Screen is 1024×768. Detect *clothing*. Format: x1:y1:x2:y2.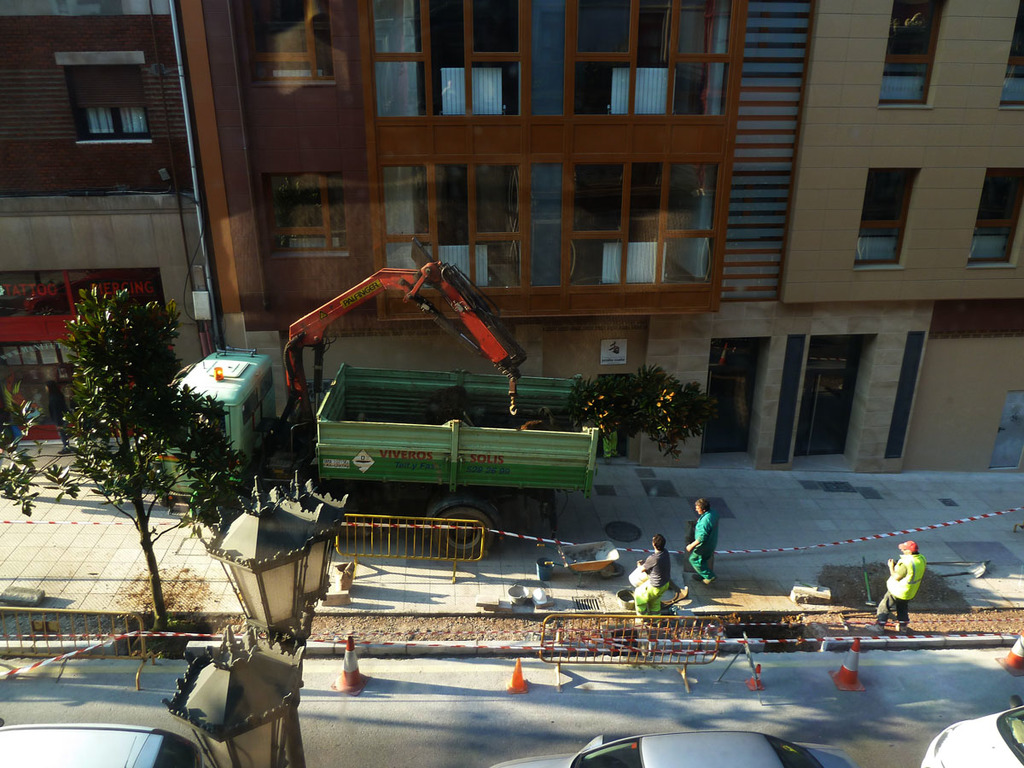
641:550:672:586.
